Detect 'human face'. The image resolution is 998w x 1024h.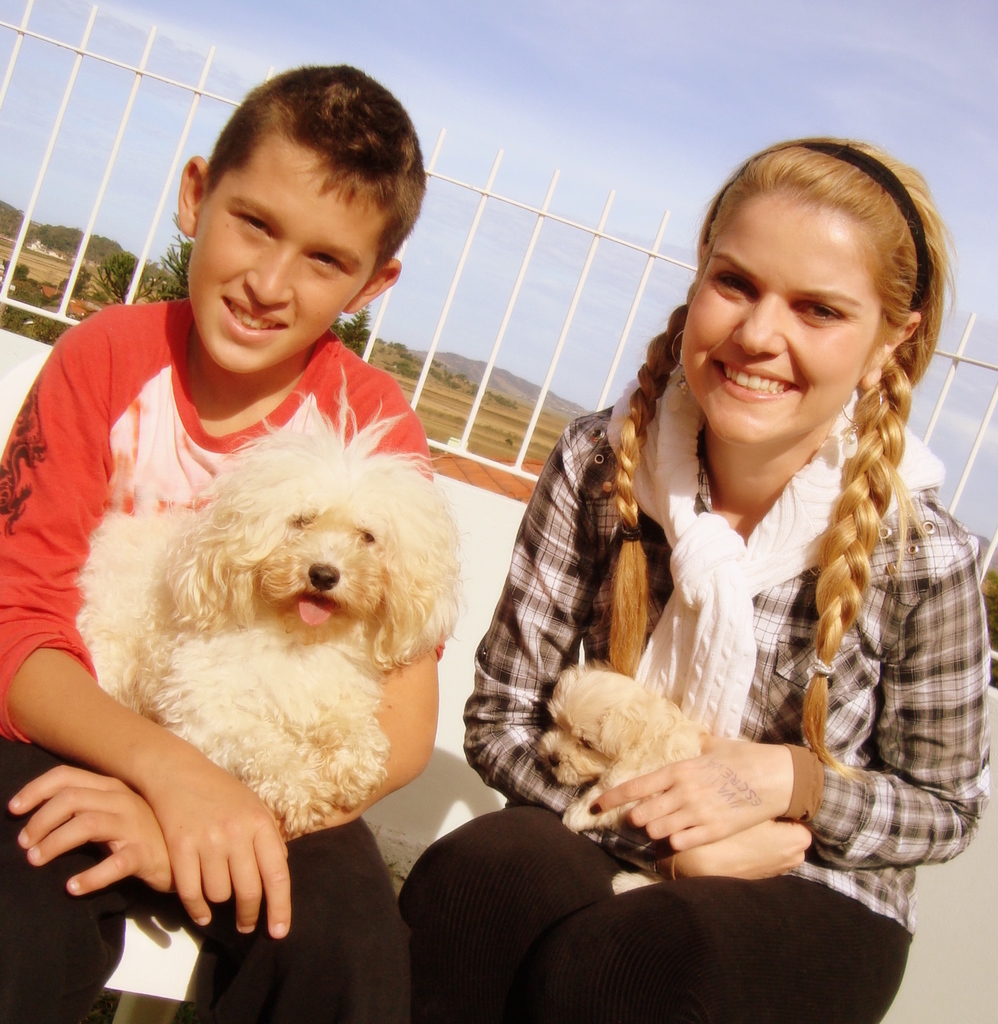
region(184, 152, 371, 375).
